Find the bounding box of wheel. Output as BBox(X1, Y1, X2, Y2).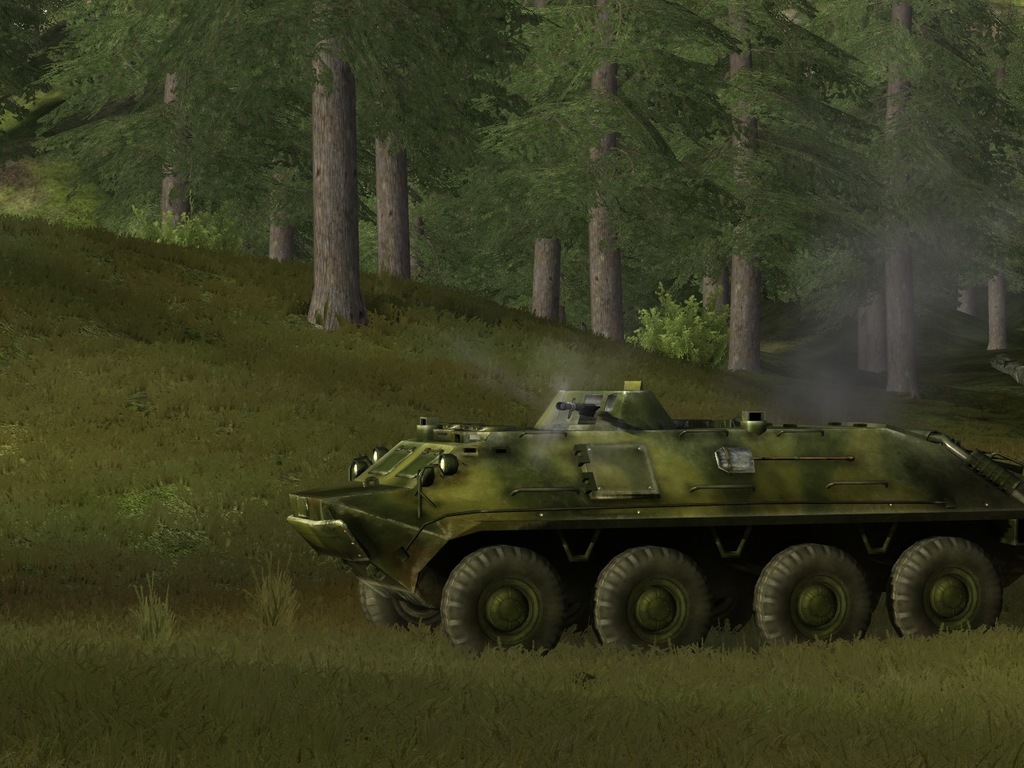
BBox(596, 558, 726, 645).
